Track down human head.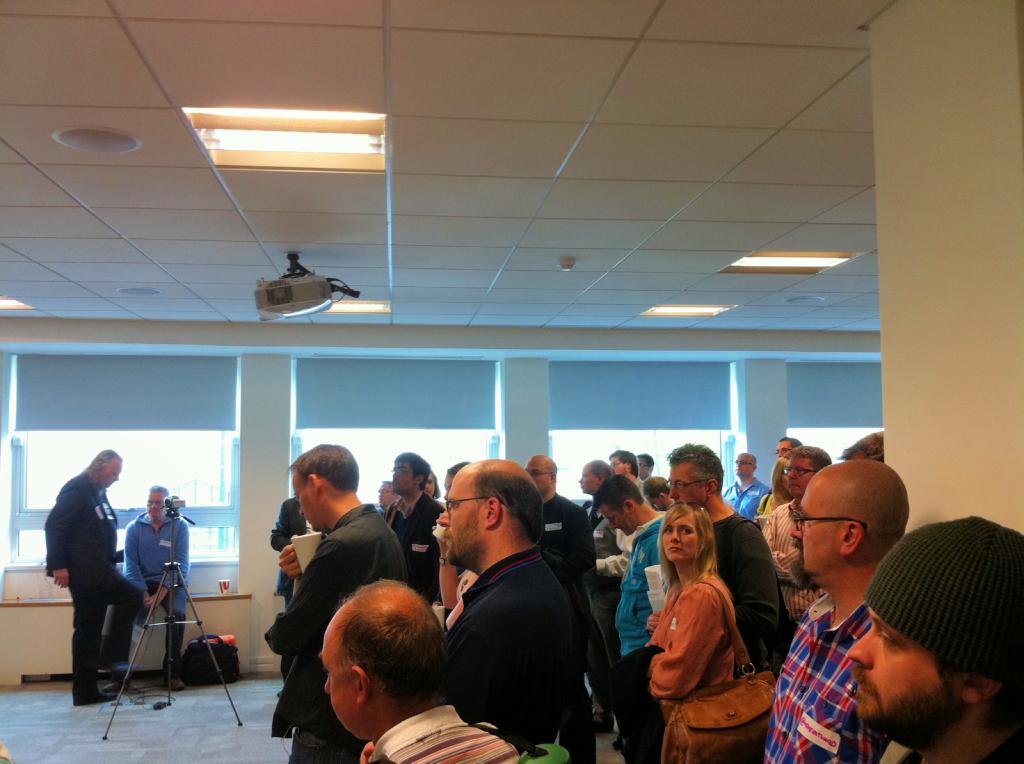
Tracked to left=638, top=480, right=671, bottom=509.
